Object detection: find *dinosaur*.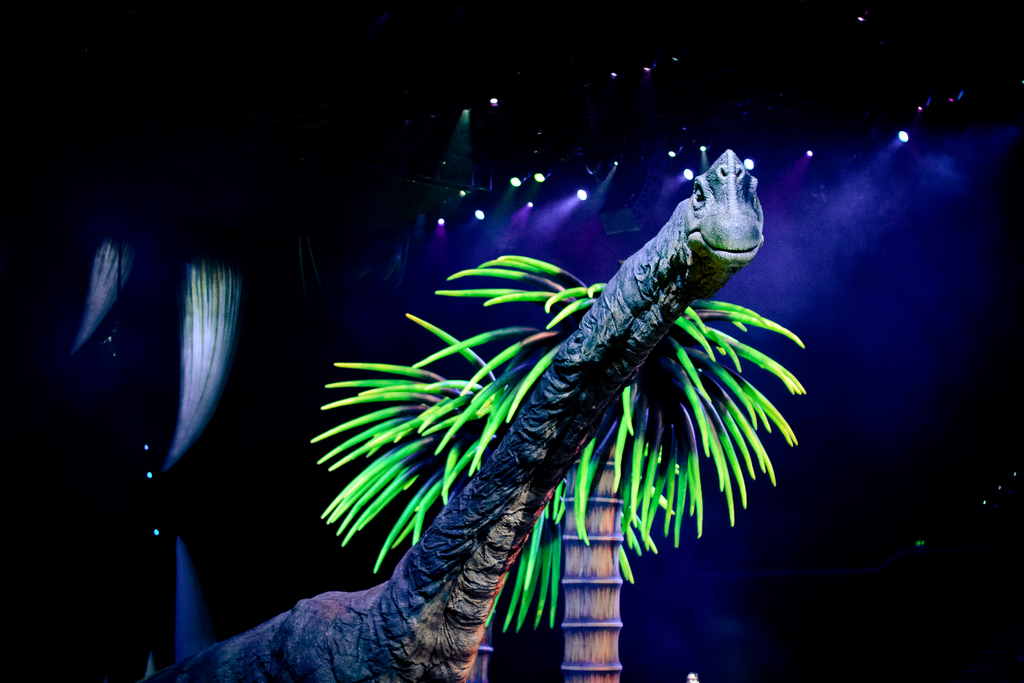
rect(179, 143, 810, 682).
